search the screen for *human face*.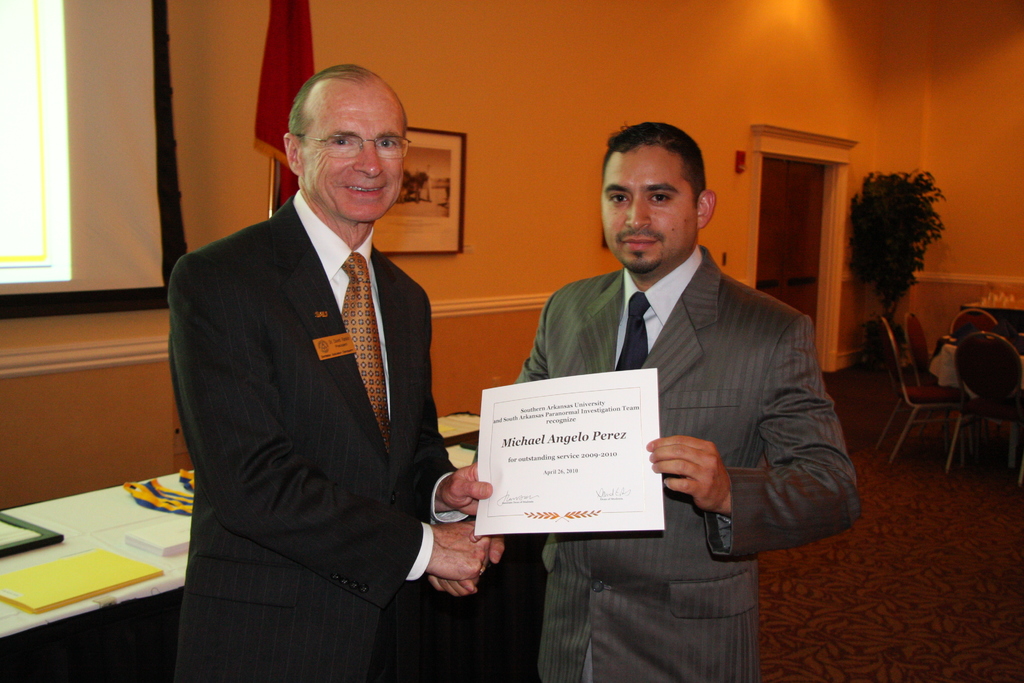
Found at <region>600, 148, 698, 270</region>.
